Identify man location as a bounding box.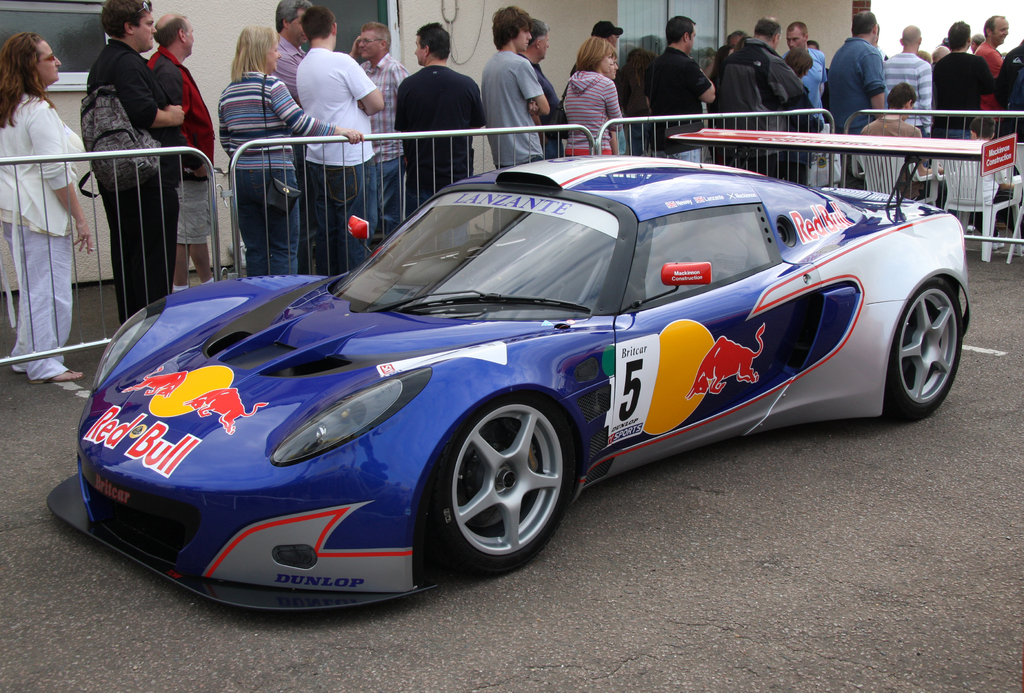
{"x1": 858, "y1": 87, "x2": 924, "y2": 141}.
